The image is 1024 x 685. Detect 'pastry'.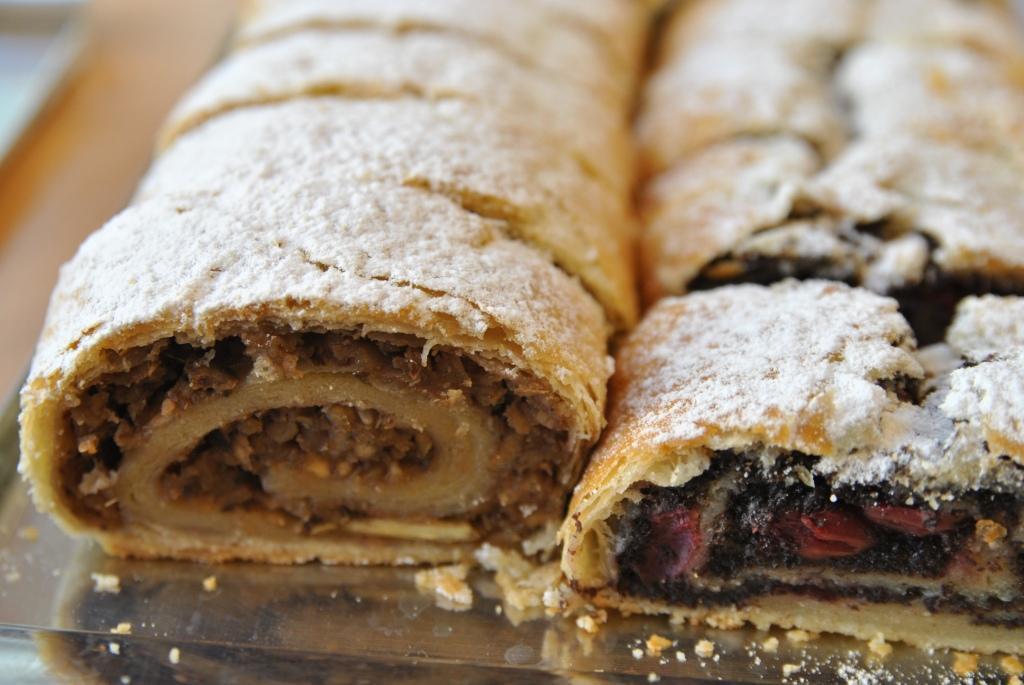
Detection: rect(551, 1, 1022, 655).
